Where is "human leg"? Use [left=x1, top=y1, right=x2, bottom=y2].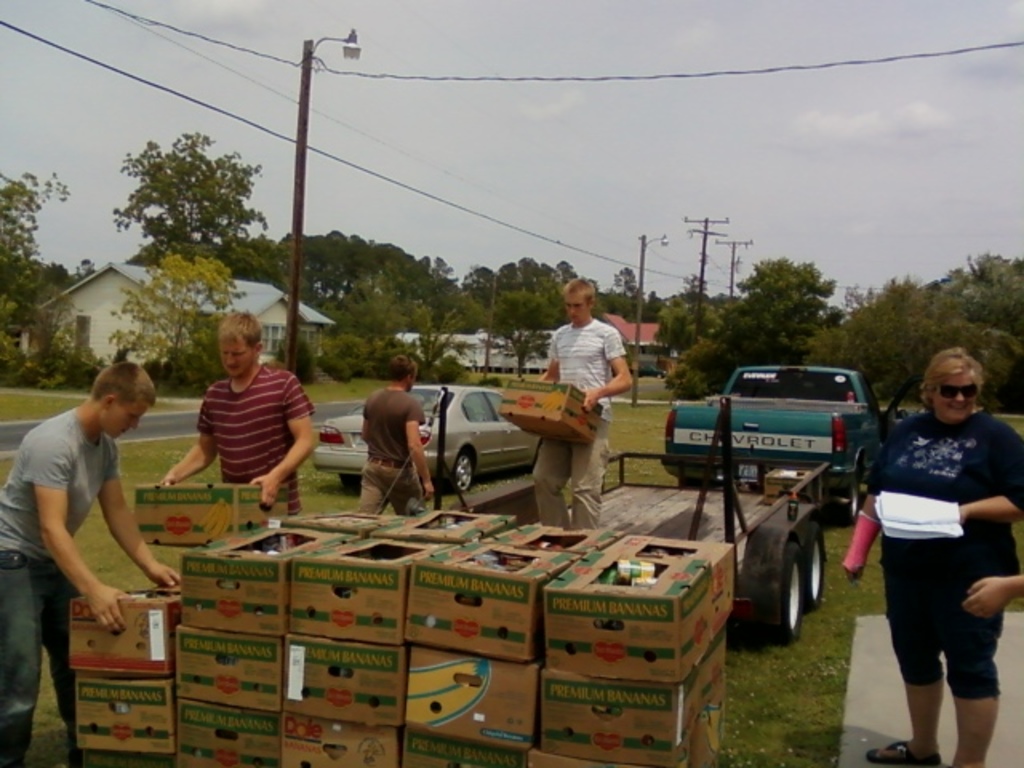
[left=571, top=424, right=608, bottom=531].
